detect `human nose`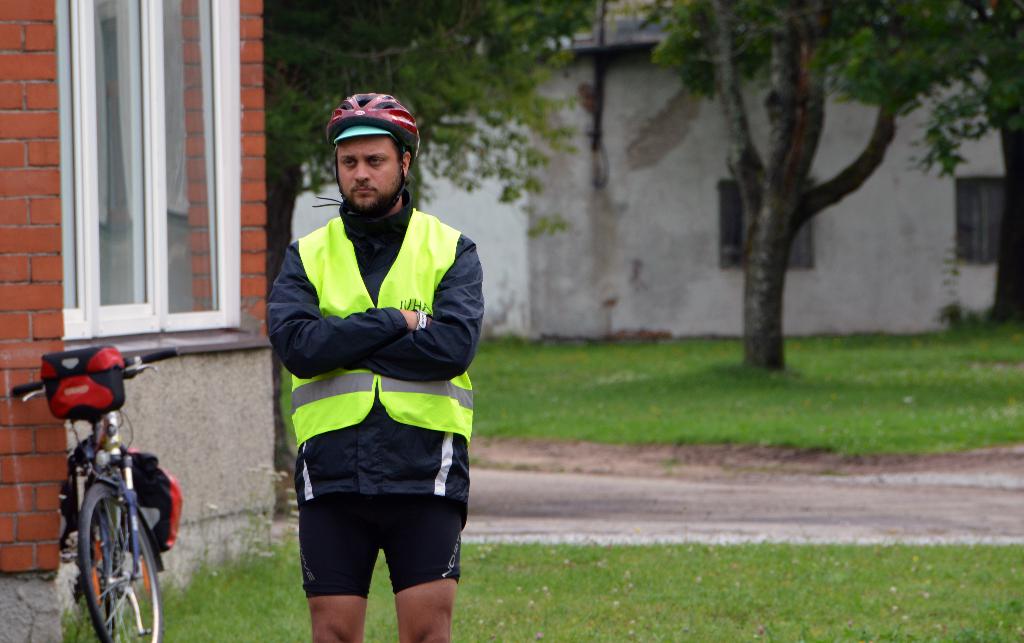
[x1=354, y1=156, x2=372, y2=183]
